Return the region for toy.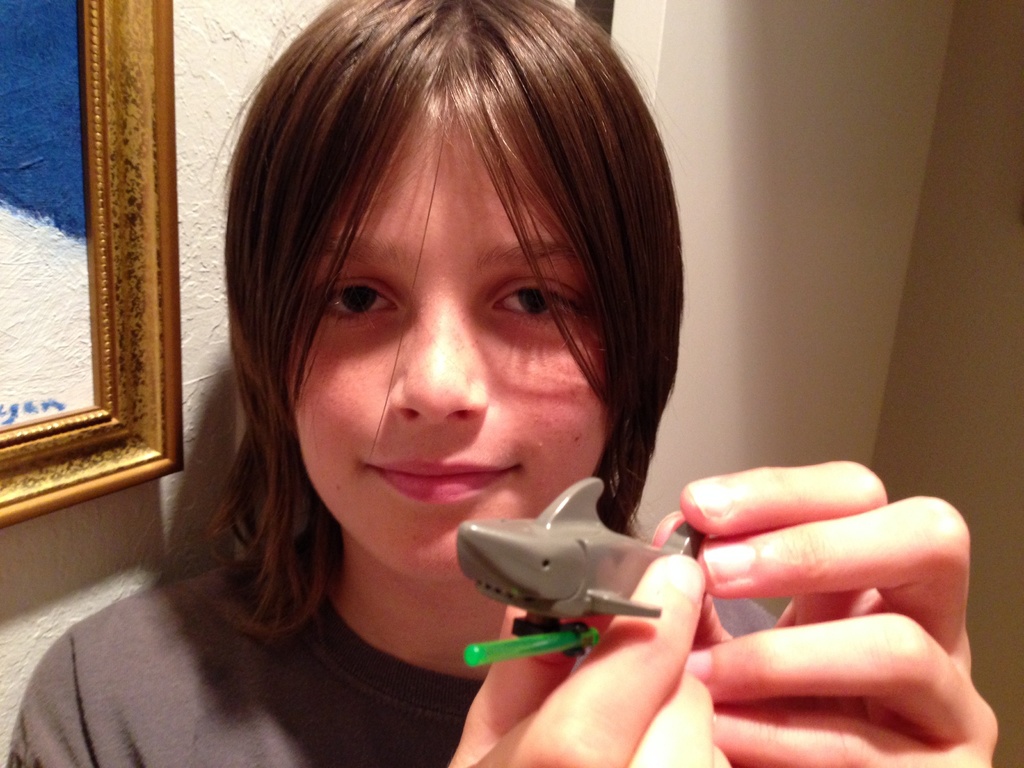
detection(445, 465, 717, 676).
